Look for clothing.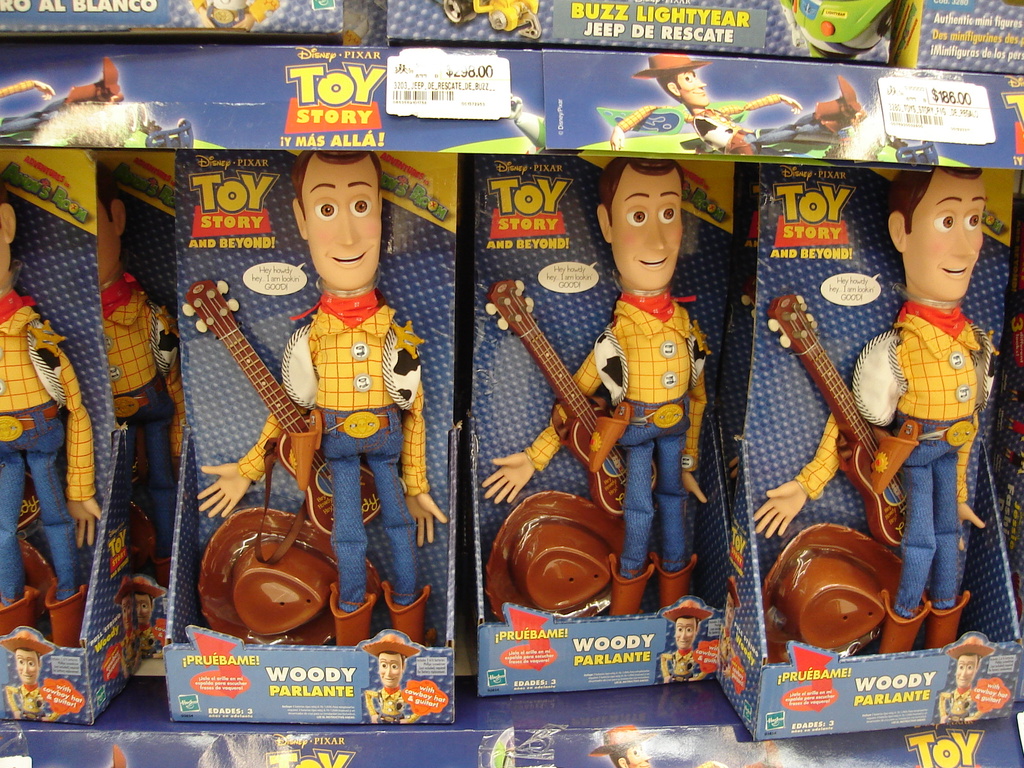
Found: x1=361, y1=681, x2=419, y2=728.
